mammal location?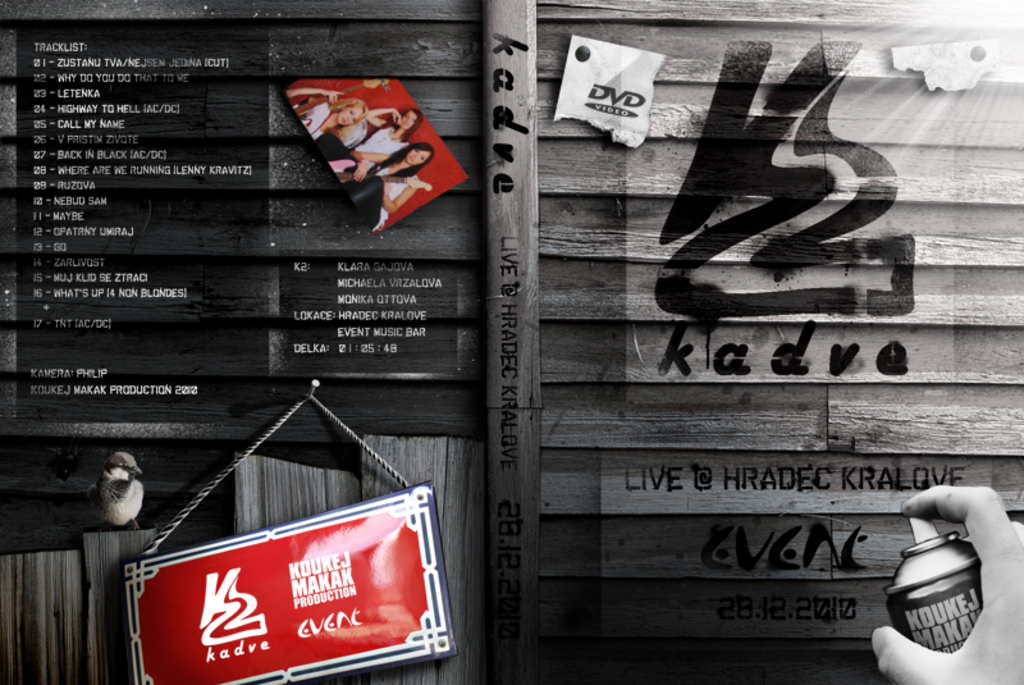
region(353, 141, 431, 225)
